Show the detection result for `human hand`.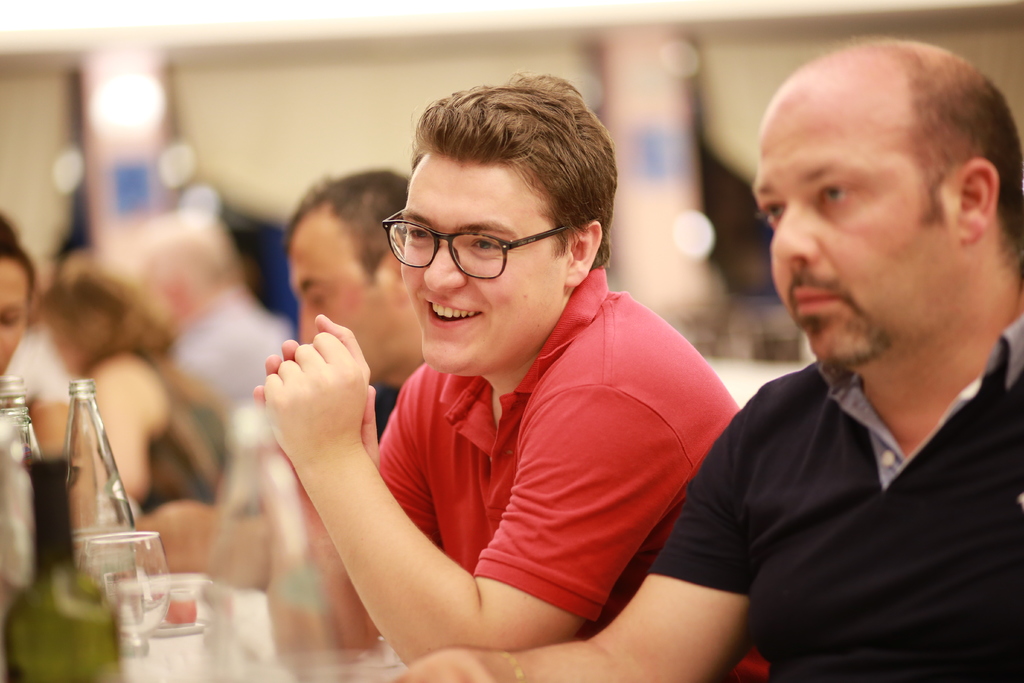
region(252, 314, 378, 459).
